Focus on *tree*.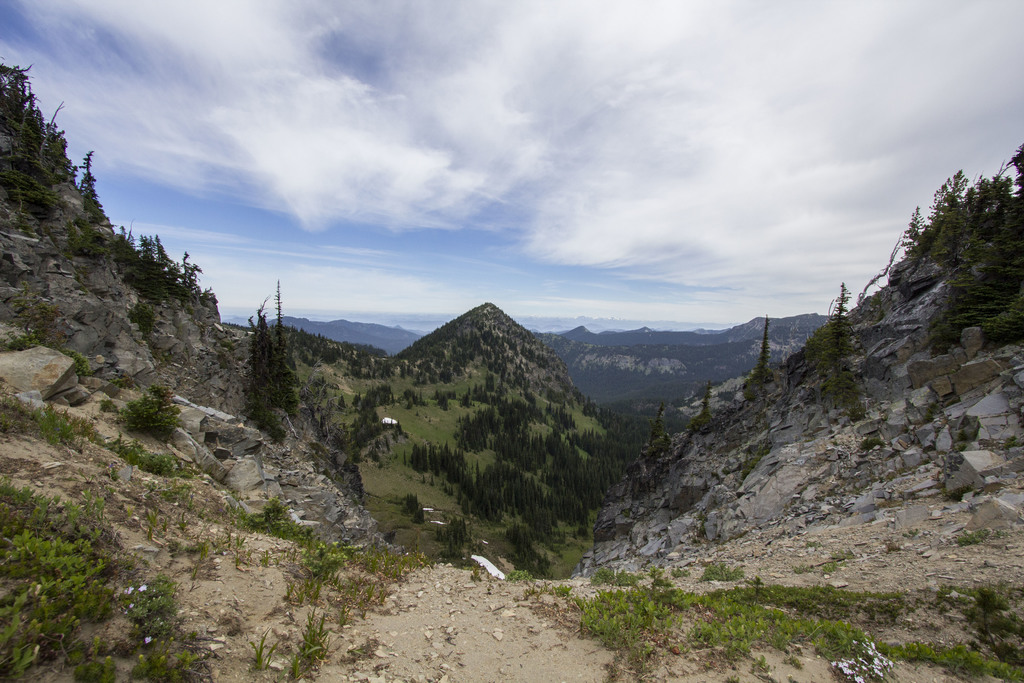
Focused at box=[245, 273, 304, 445].
